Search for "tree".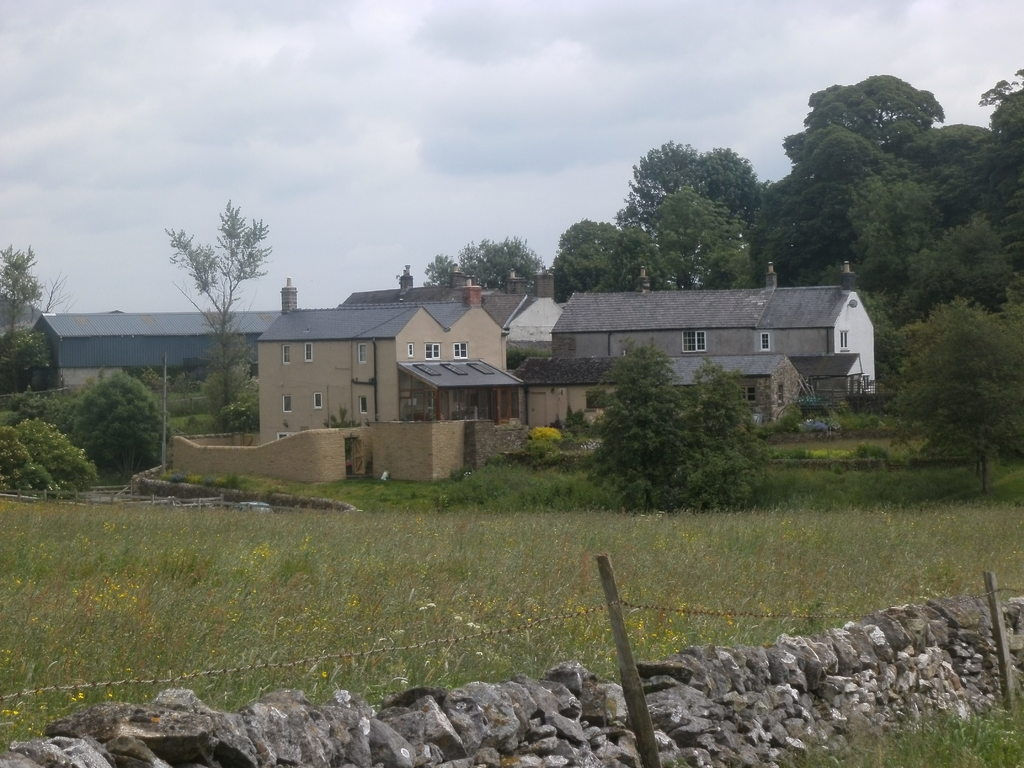
Found at 3, 376, 96, 500.
